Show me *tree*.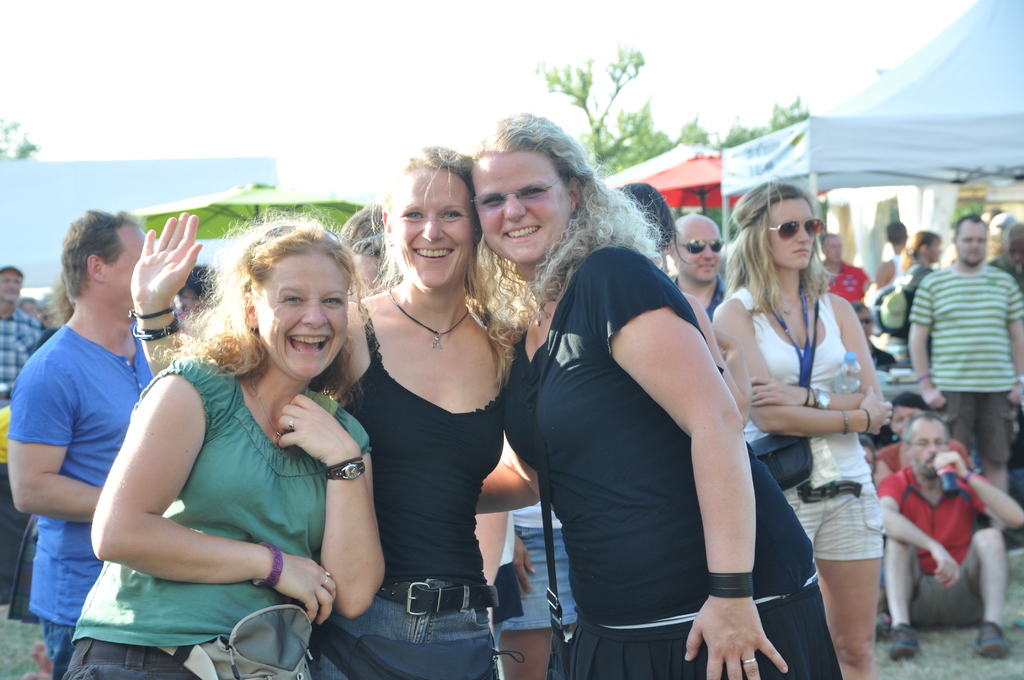
*tree* is here: left=0, top=119, right=41, bottom=163.
